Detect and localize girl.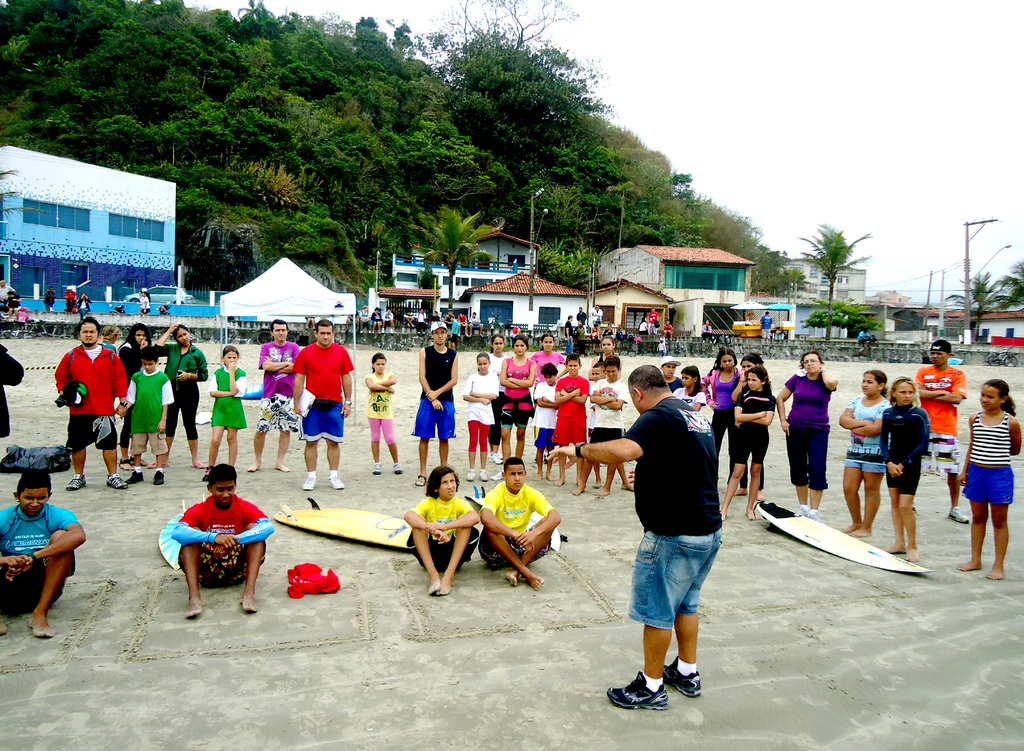
Localized at locate(720, 366, 774, 521).
